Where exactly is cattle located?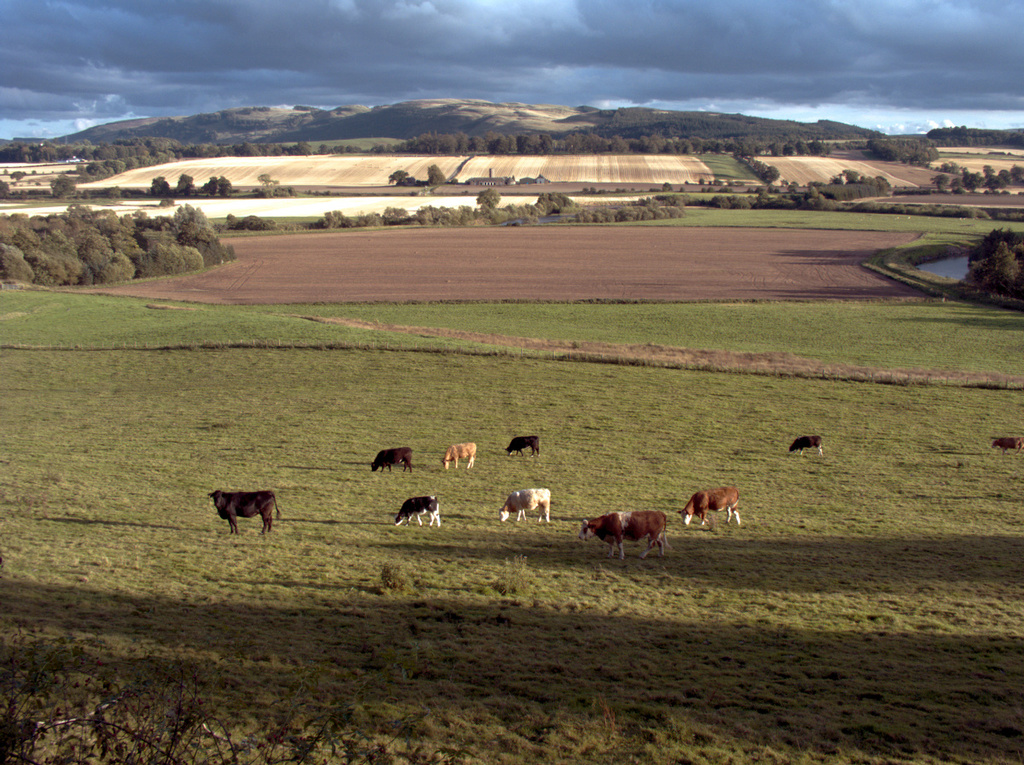
Its bounding box is box(498, 489, 550, 522).
